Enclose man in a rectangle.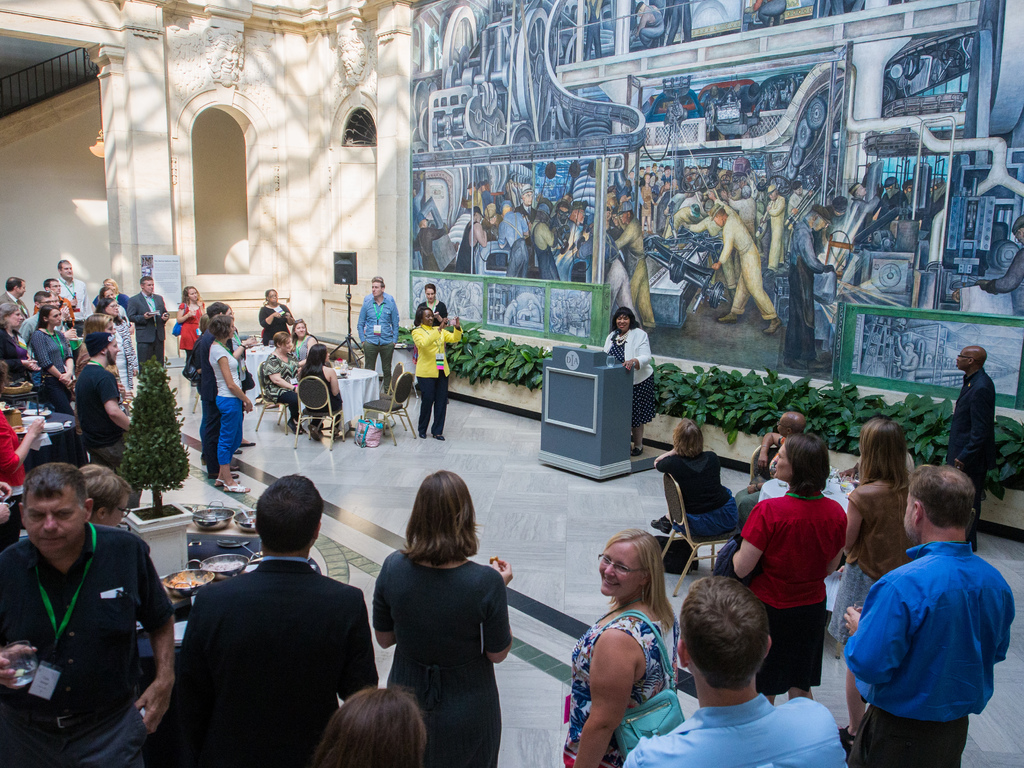
(left=52, top=259, right=90, bottom=321).
